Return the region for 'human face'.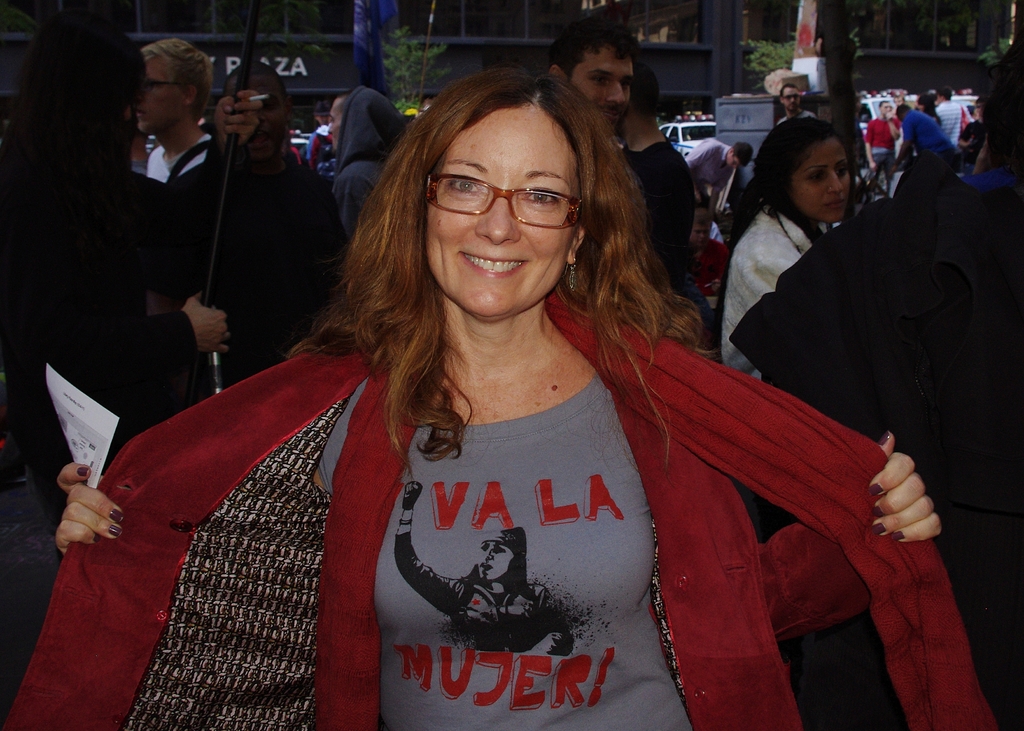
<region>479, 540, 513, 584</region>.
